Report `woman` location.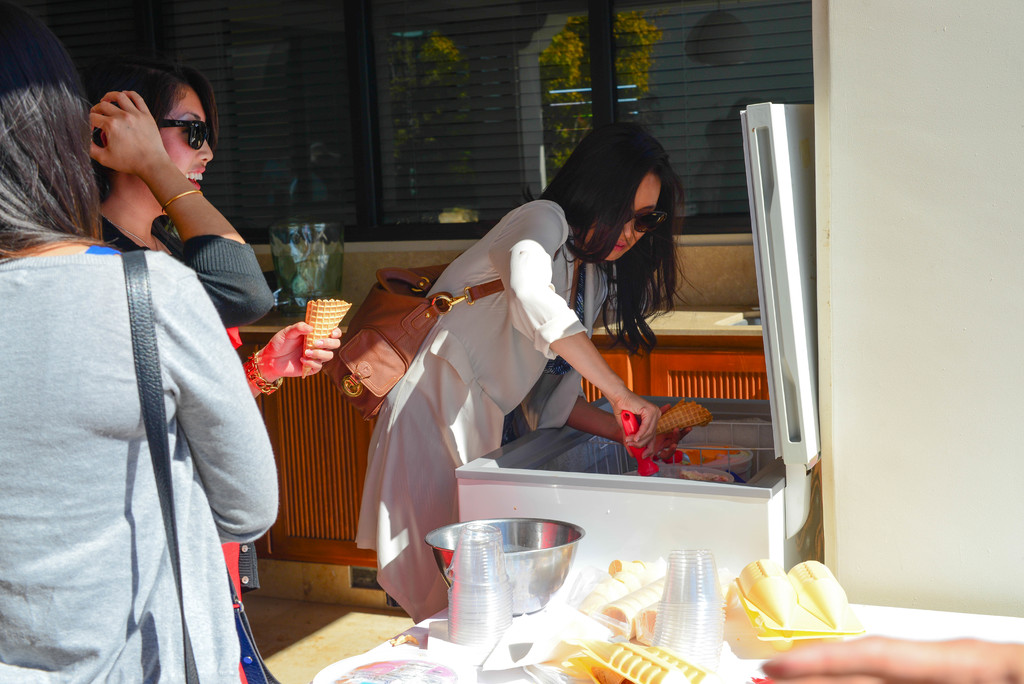
Report: detection(333, 118, 701, 635).
